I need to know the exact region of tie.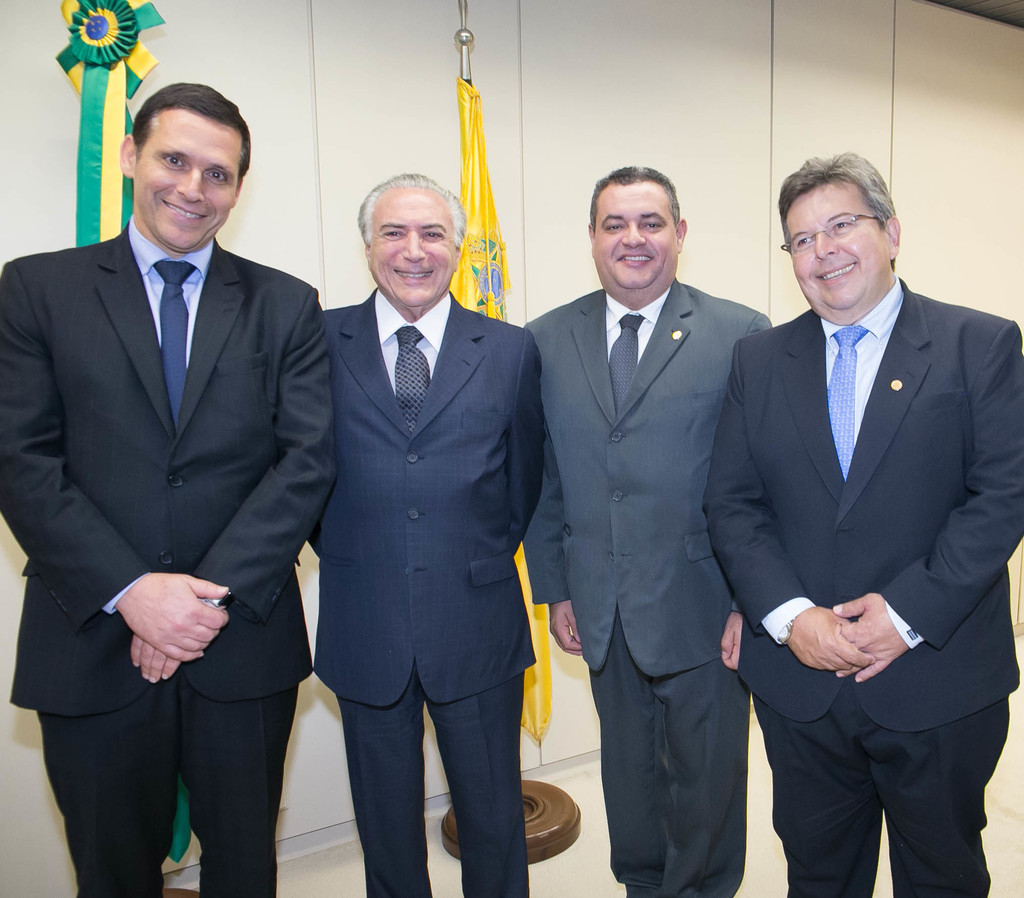
Region: {"x1": 392, "y1": 325, "x2": 429, "y2": 437}.
